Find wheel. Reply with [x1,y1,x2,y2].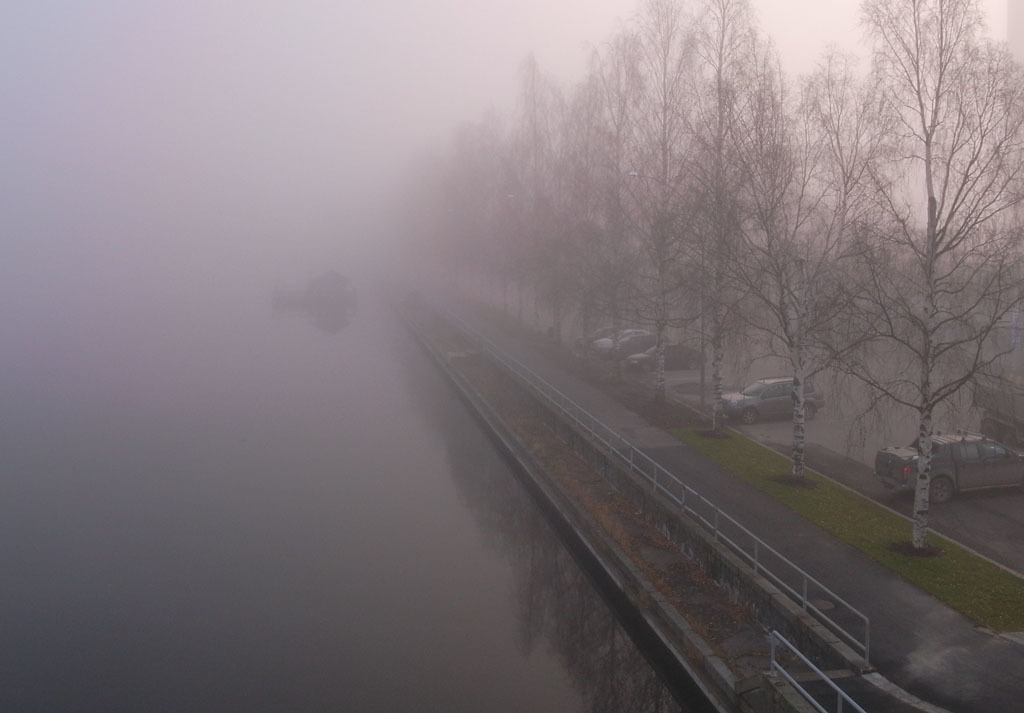
[802,401,815,421].
